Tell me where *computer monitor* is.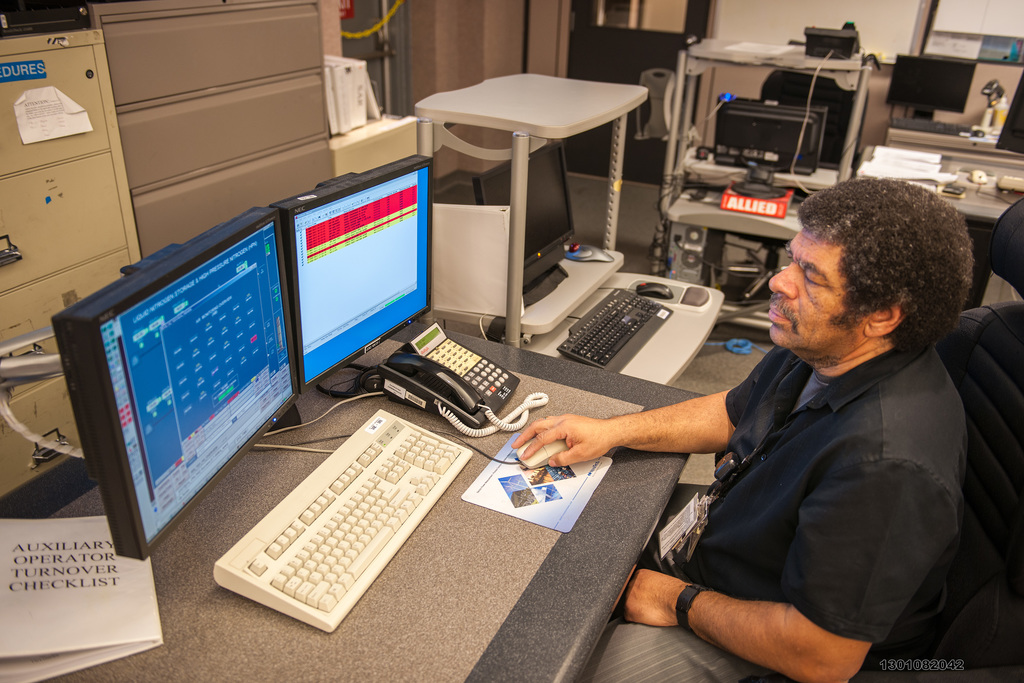
*computer monitor* is at 48 194 321 567.
